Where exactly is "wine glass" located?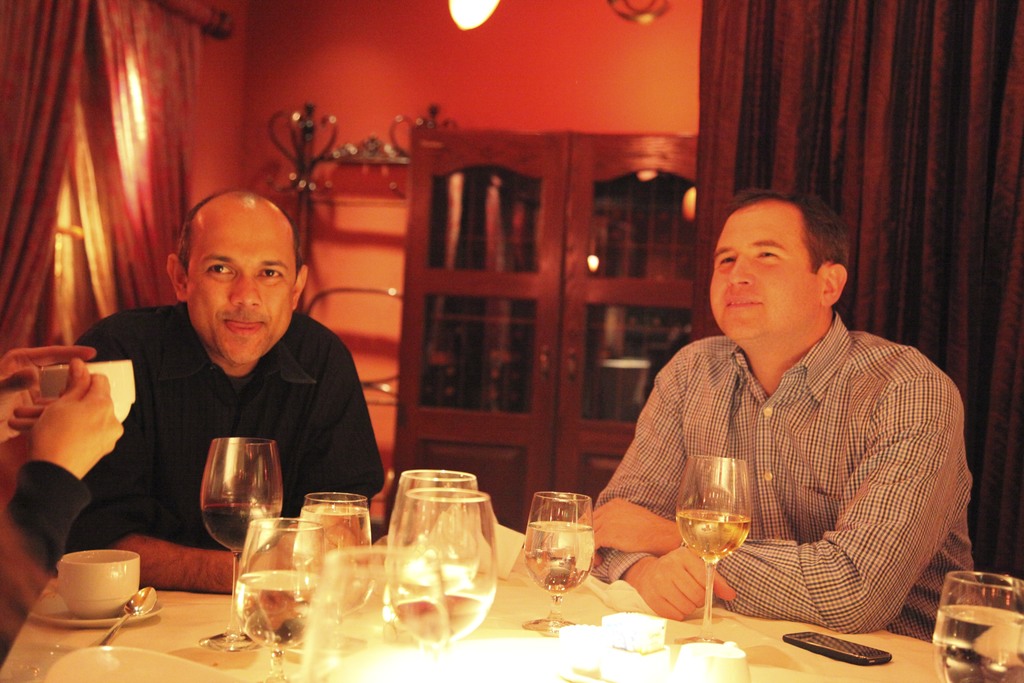
Its bounding box is [x1=199, y1=435, x2=280, y2=653].
